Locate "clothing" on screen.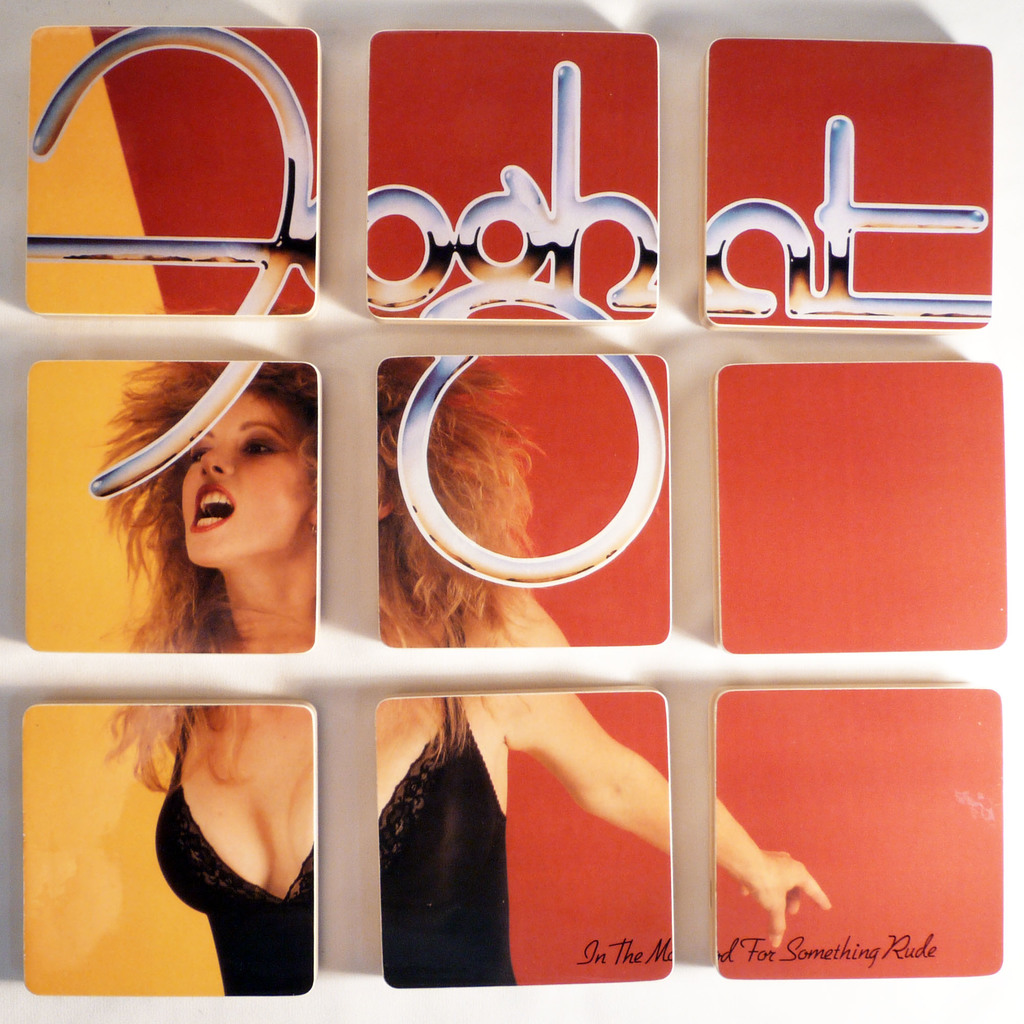
On screen at (156, 605, 509, 1004).
